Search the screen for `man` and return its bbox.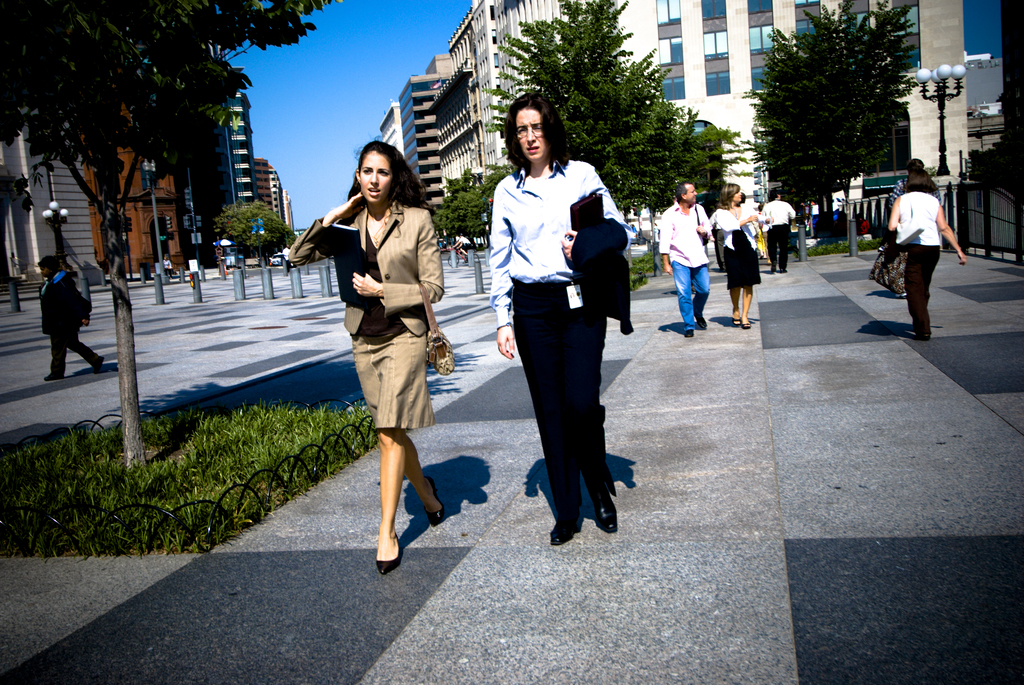
Found: <bbox>659, 182, 717, 337</bbox>.
